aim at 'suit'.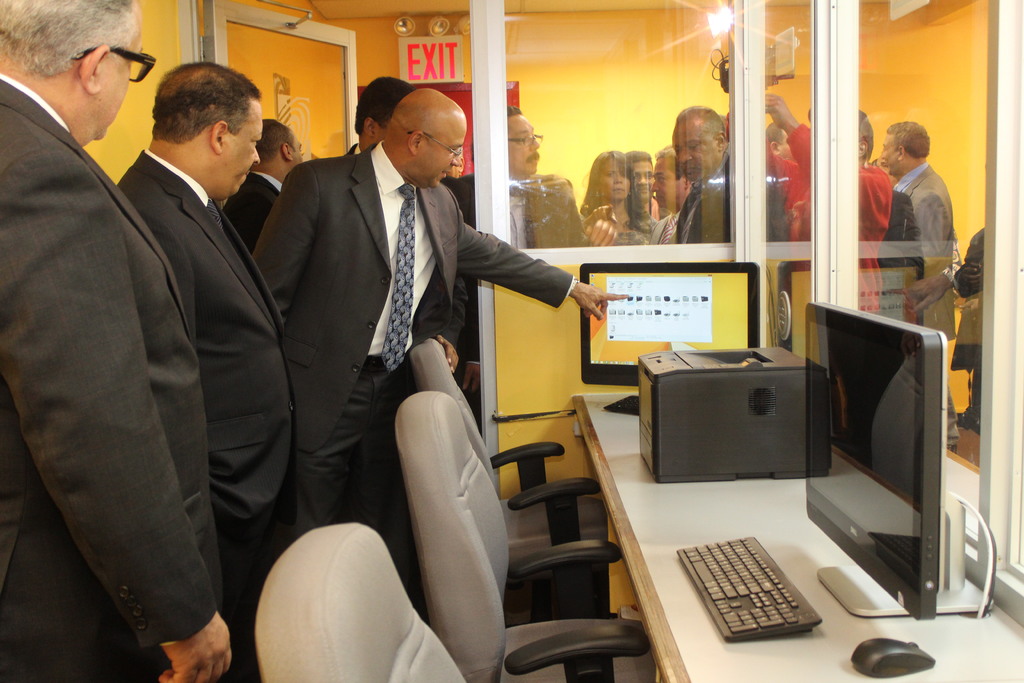
Aimed at box=[894, 162, 959, 443].
